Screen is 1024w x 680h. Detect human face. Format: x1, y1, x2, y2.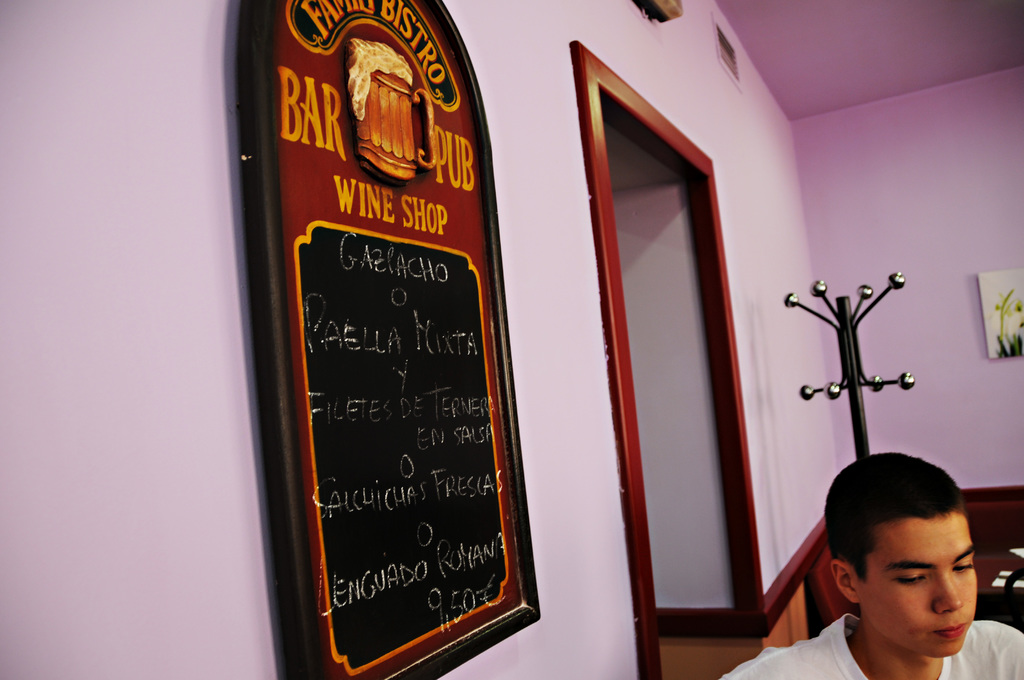
856, 506, 979, 656.
